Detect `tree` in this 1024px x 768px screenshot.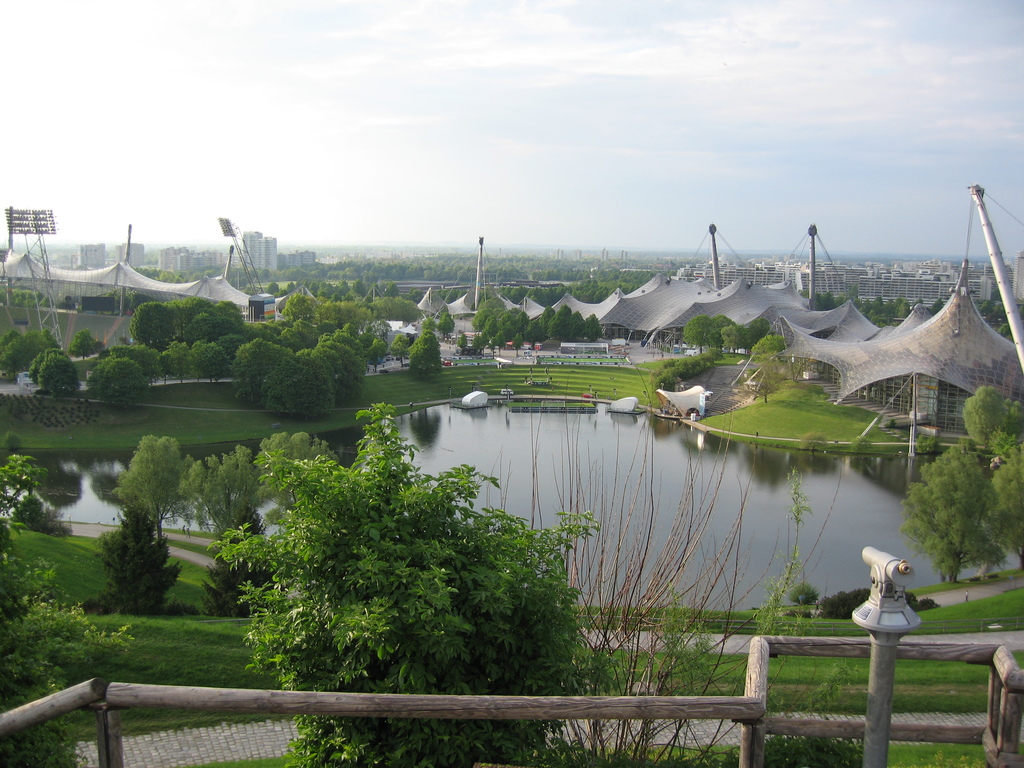
Detection: Rect(503, 303, 537, 338).
